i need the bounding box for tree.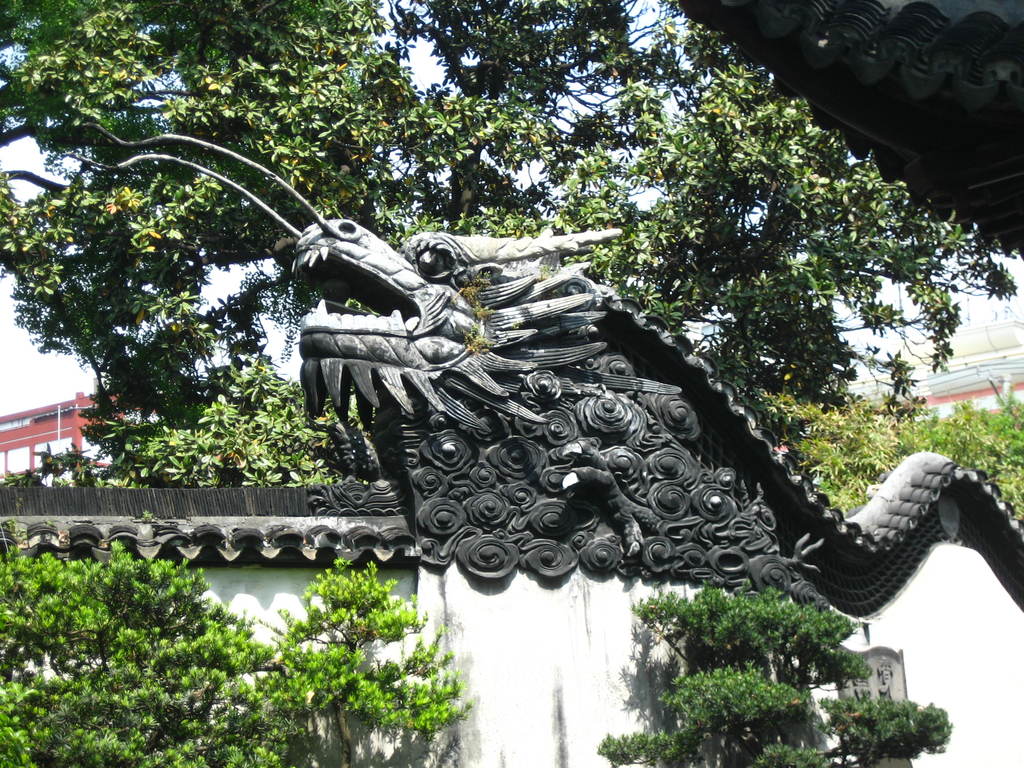
Here it is: rect(254, 568, 451, 767).
